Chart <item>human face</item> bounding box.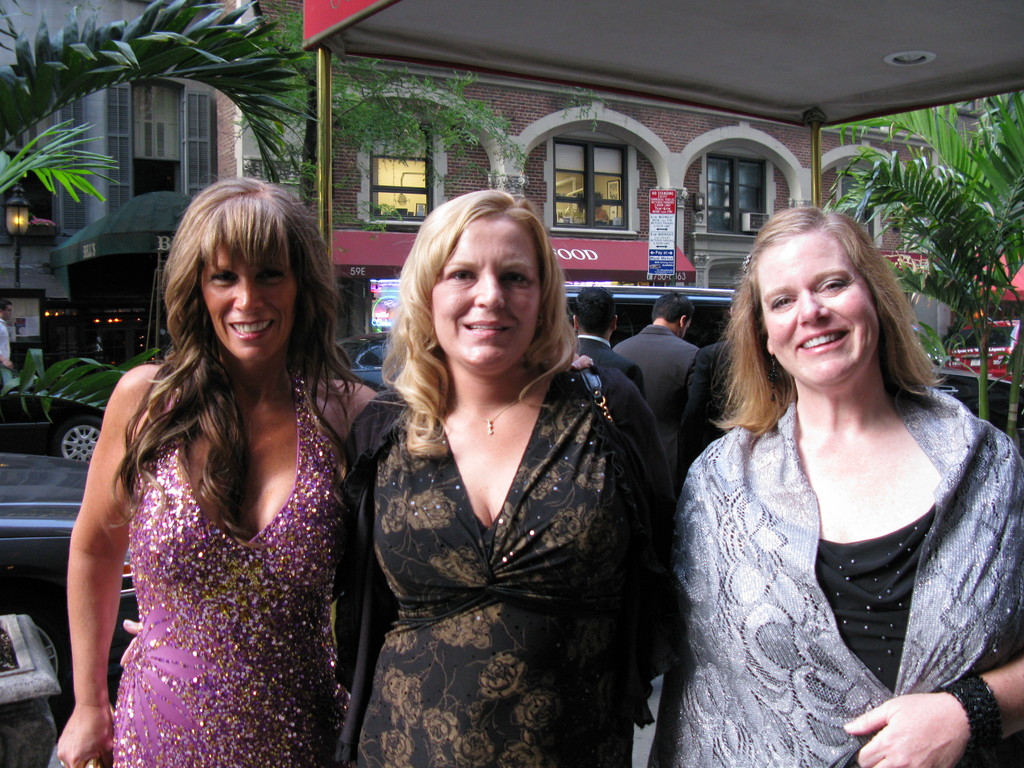
Charted: [754, 227, 883, 385].
